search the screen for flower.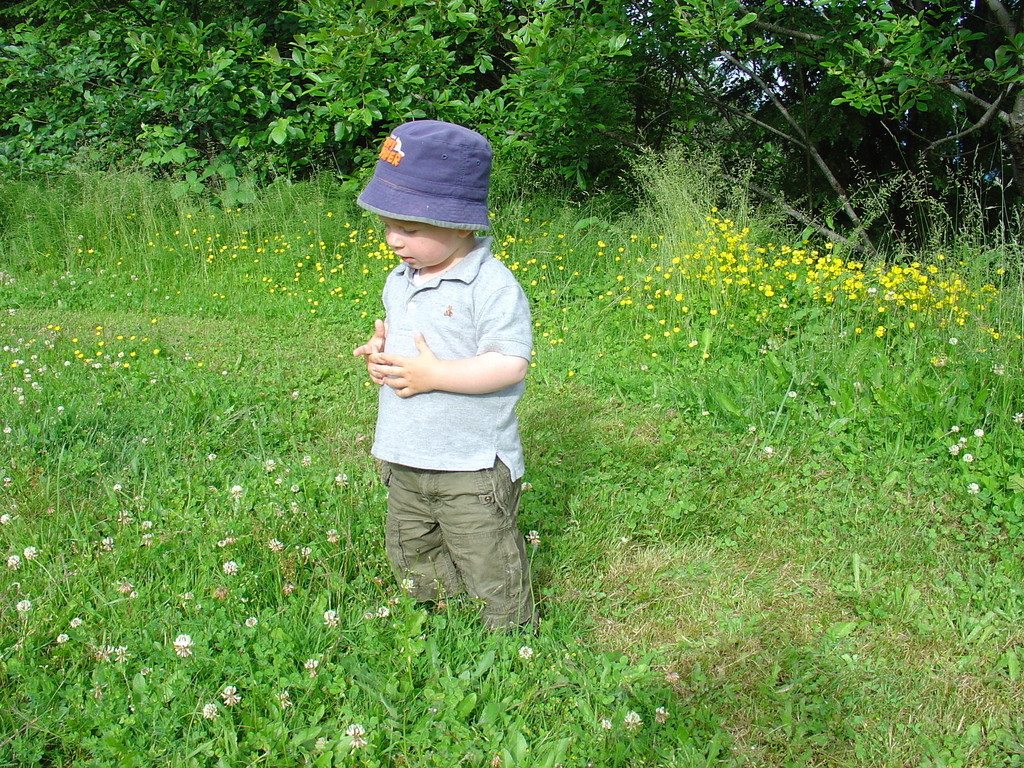
Found at <box>268,536,283,552</box>.
